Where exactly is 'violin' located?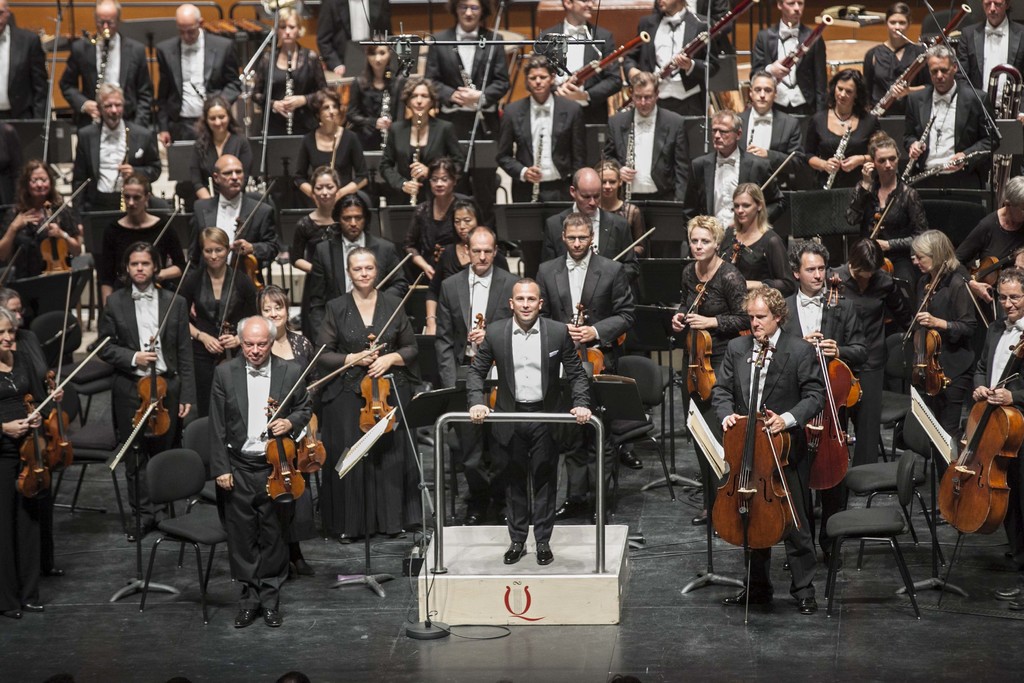
Its bounding box is {"x1": 609, "y1": 226, "x2": 663, "y2": 260}.
